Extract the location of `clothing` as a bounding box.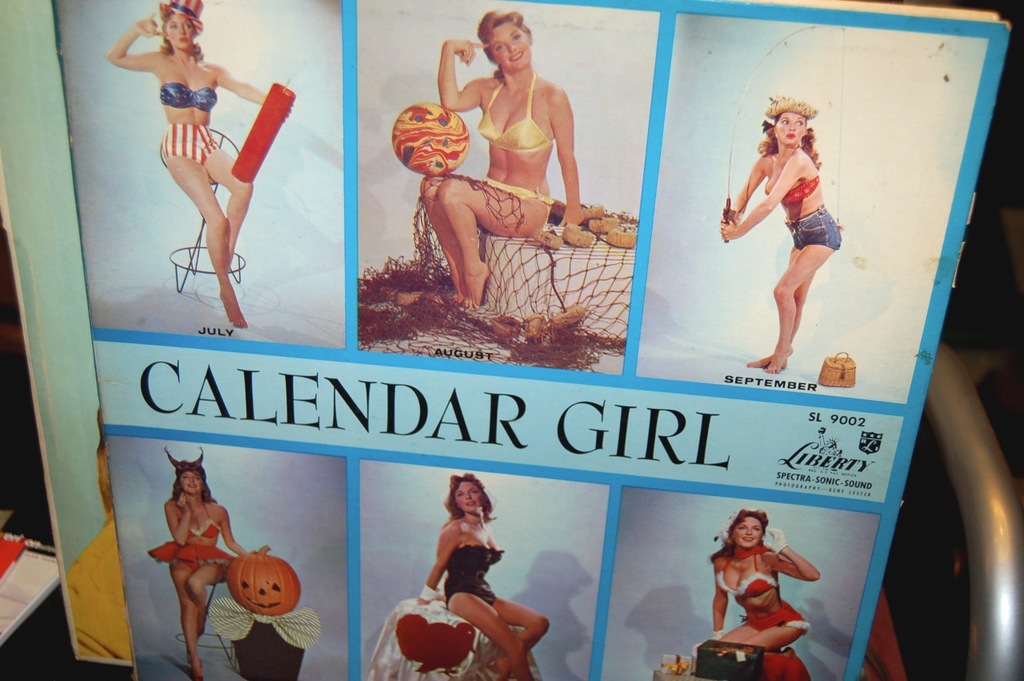
763, 170, 818, 208.
